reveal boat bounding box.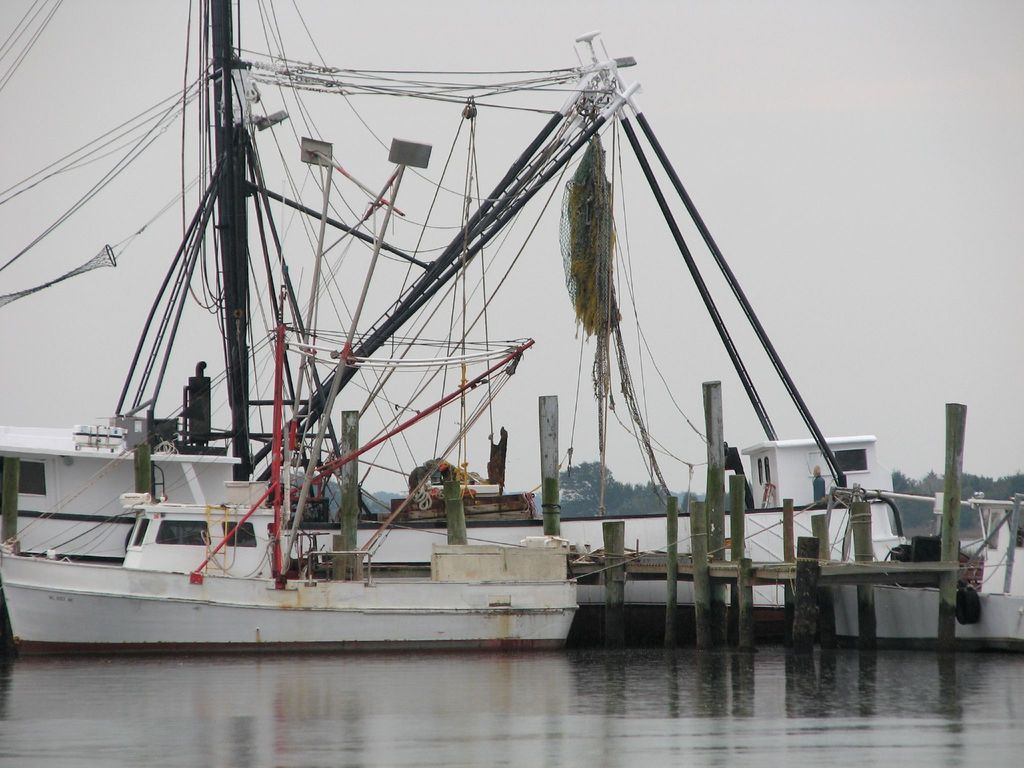
Revealed: bbox=[0, 0, 912, 623].
